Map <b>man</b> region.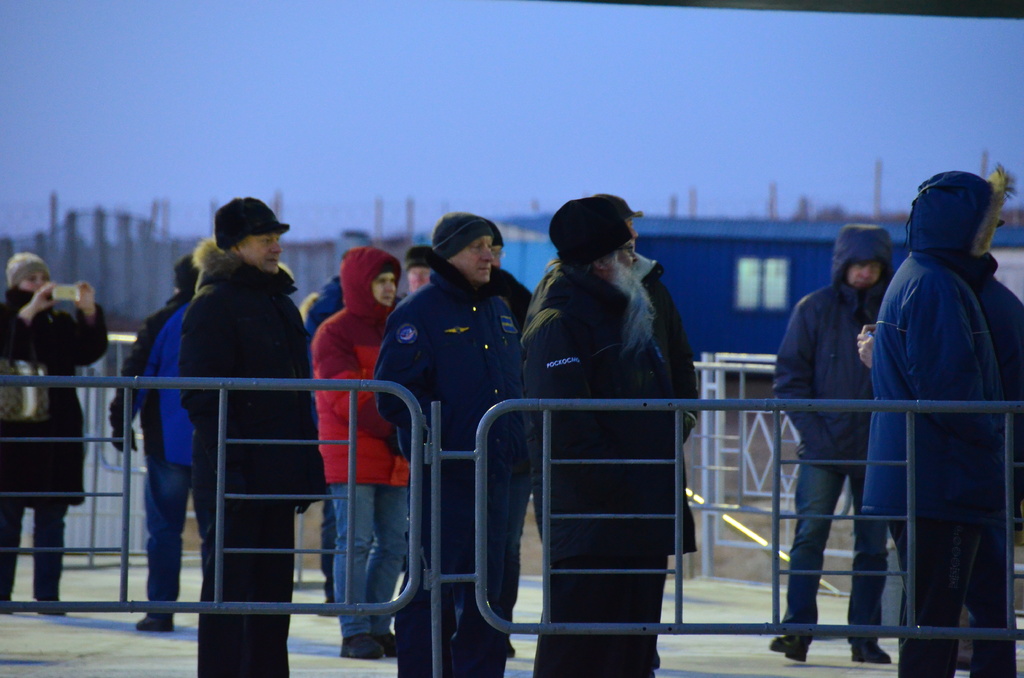
Mapped to <region>519, 198, 699, 677</region>.
